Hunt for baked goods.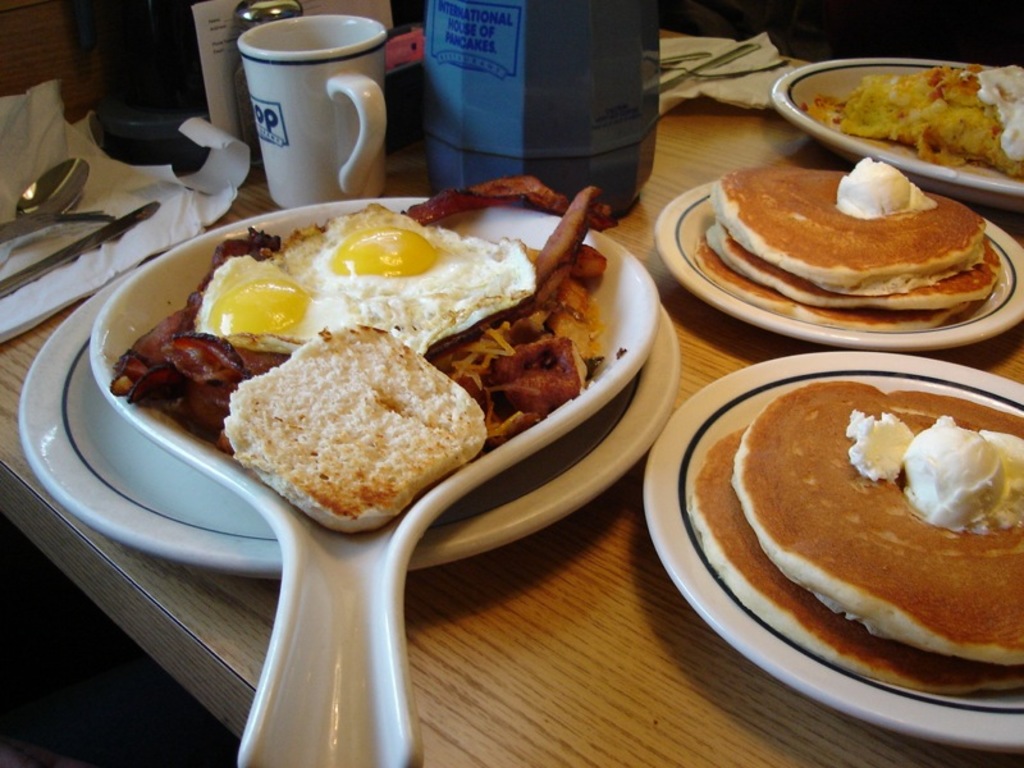
Hunted down at {"x1": 730, "y1": 387, "x2": 1023, "y2": 675}.
